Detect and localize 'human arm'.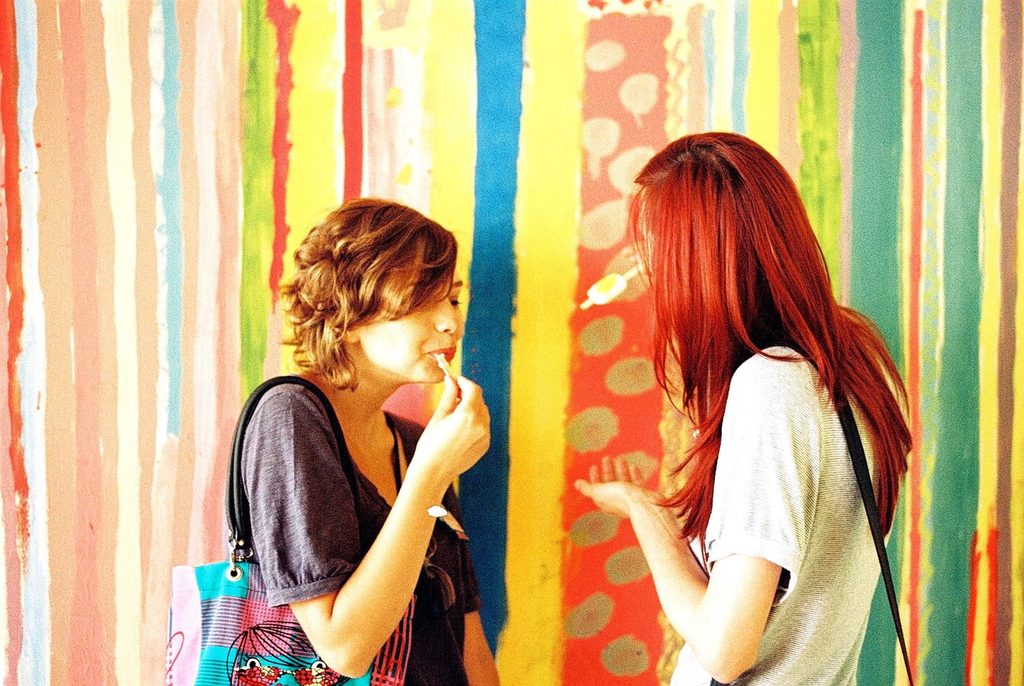
Localized at {"x1": 572, "y1": 346, "x2": 814, "y2": 685}.
